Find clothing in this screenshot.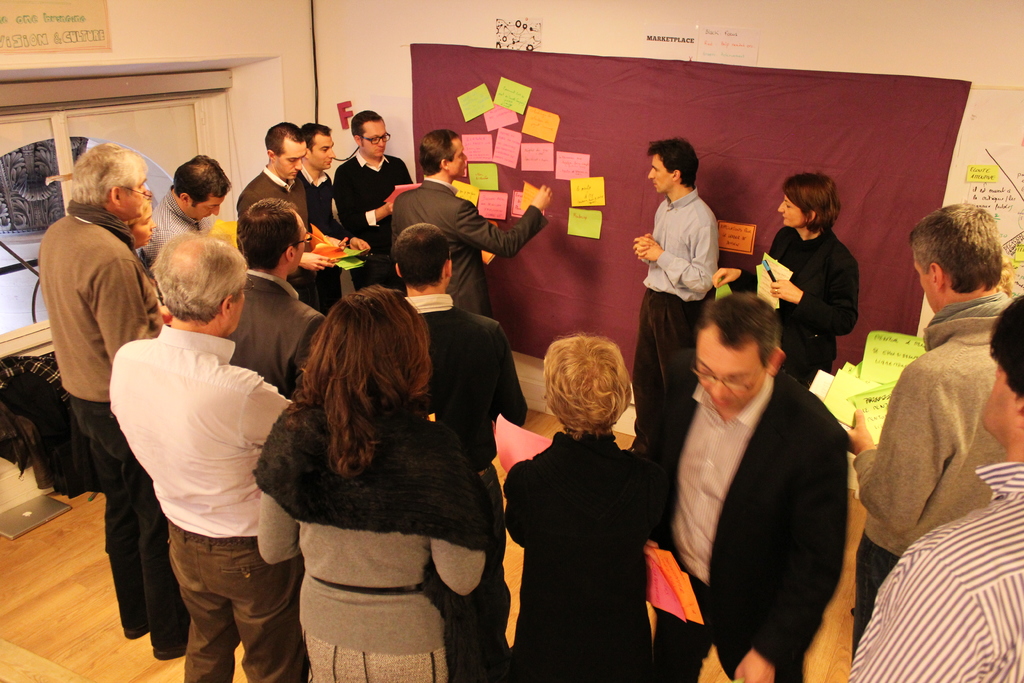
The bounding box for clothing is l=236, t=171, r=312, b=258.
